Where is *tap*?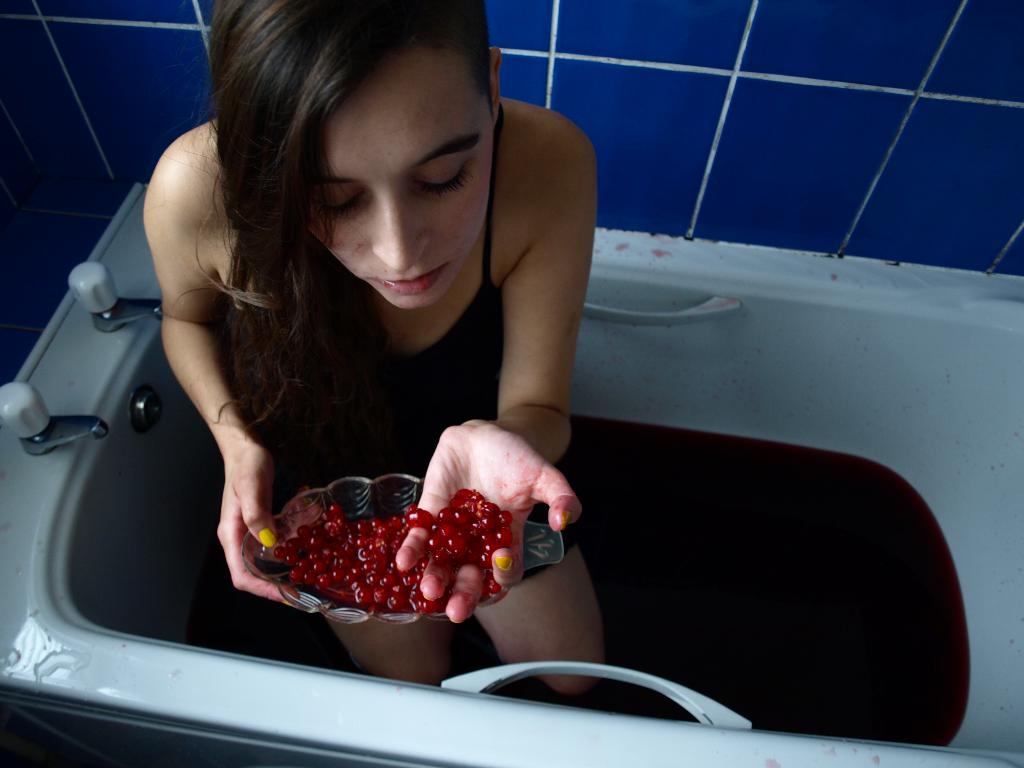
0, 381, 103, 456.
